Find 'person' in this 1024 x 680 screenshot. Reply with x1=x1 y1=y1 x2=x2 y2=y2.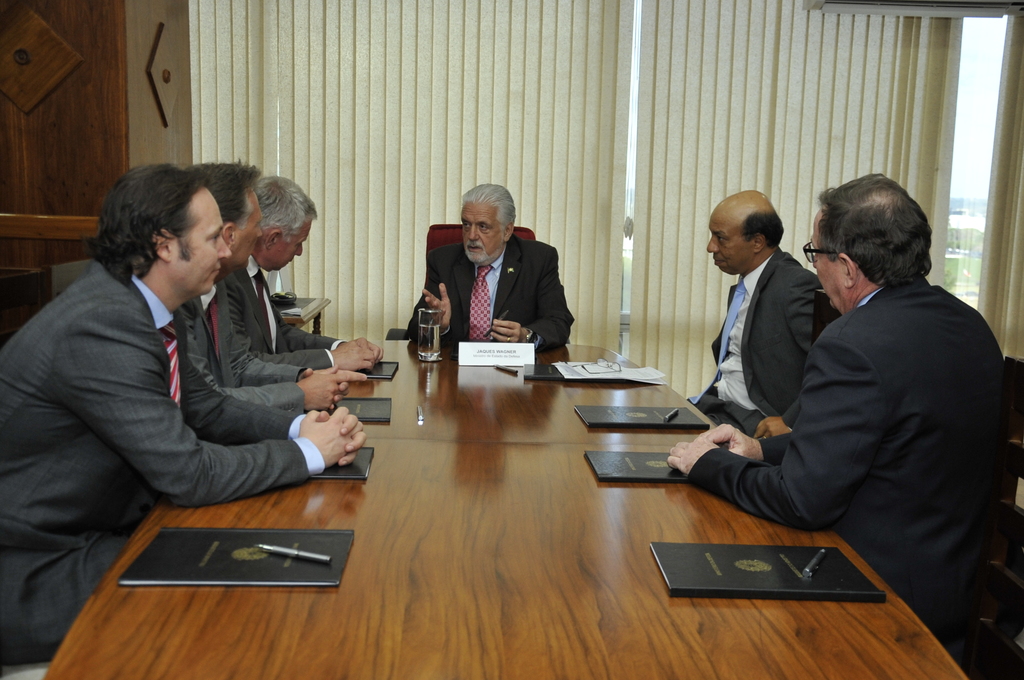
x1=682 y1=188 x2=821 y2=439.
